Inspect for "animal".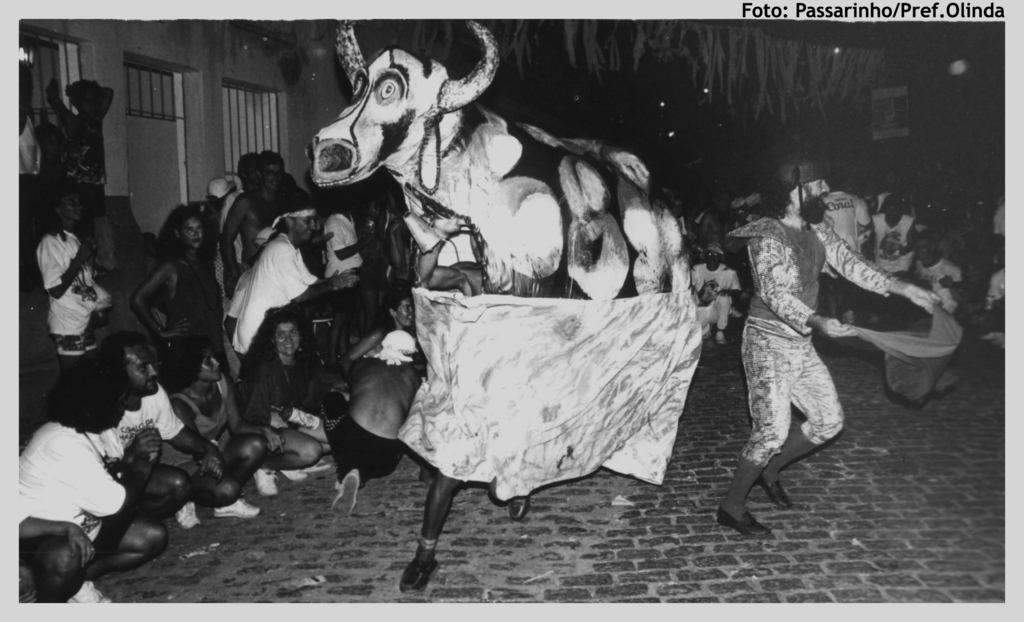
Inspection: 304, 16, 699, 594.
